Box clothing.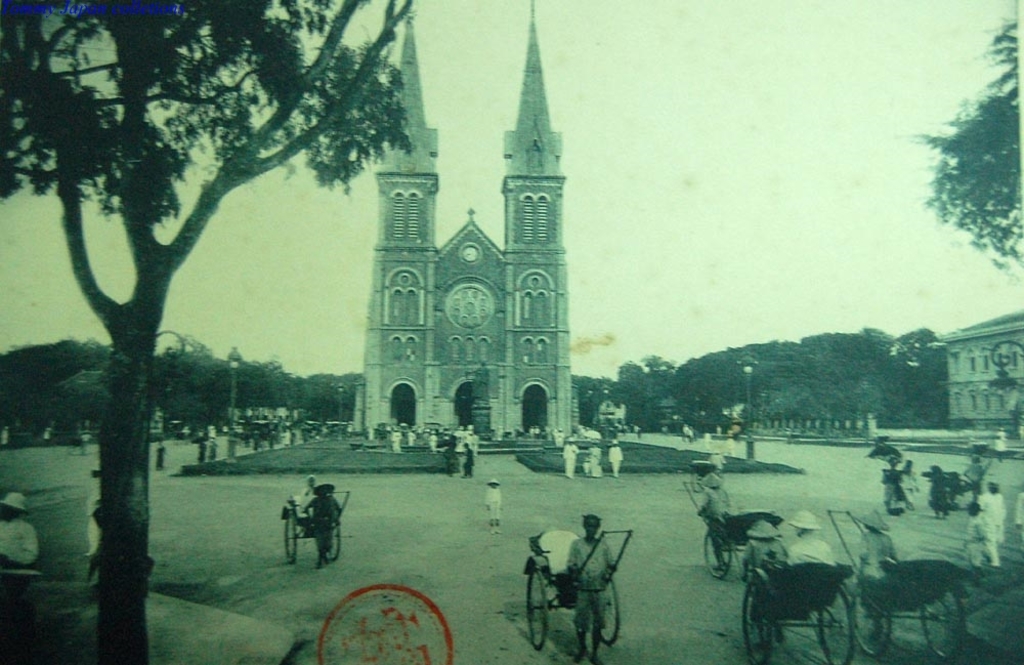
x1=297, y1=477, x2=318, y2=513.
